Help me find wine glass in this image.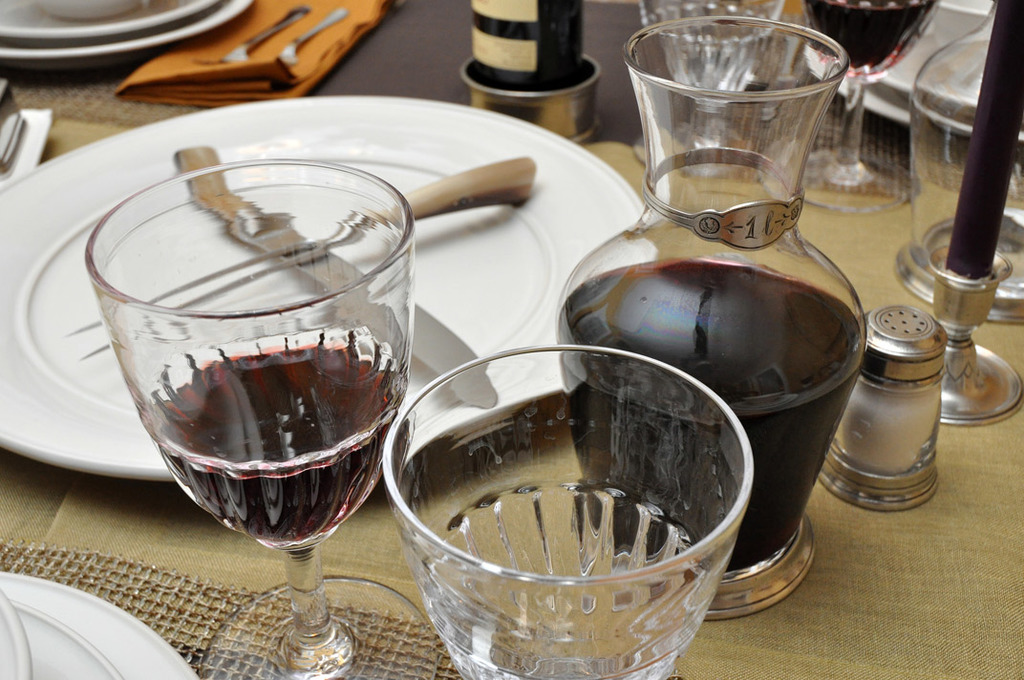
Found it: left=757, top=0, right=923, bottom=218.
